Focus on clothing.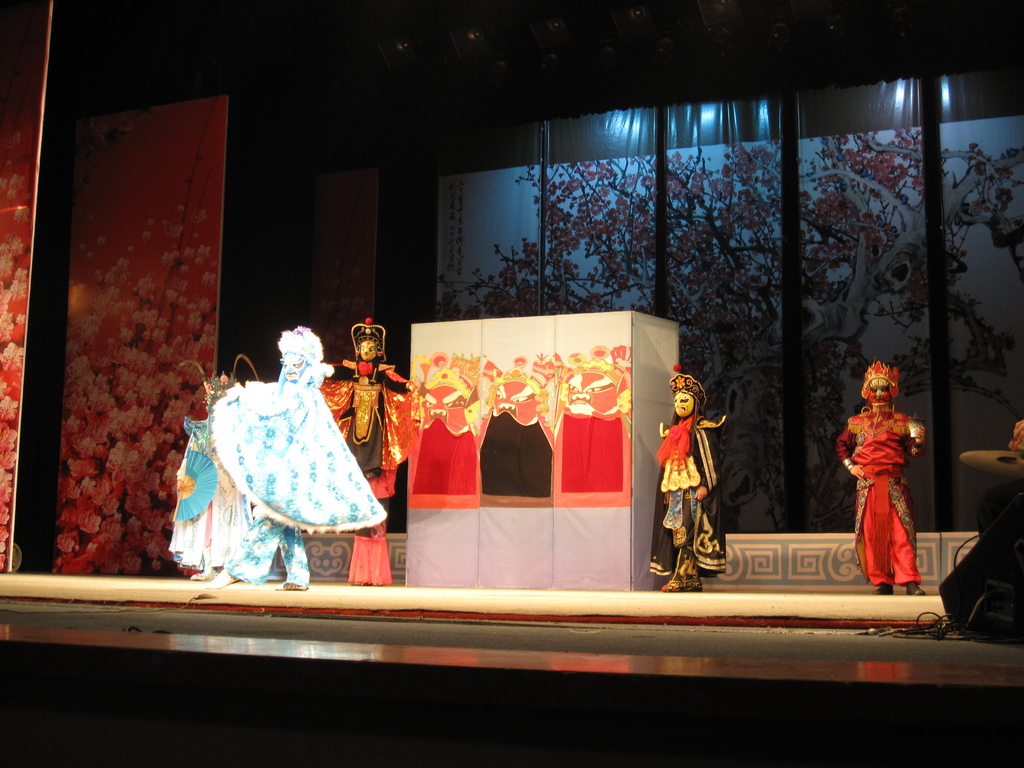
Focused at region(466, 340, 563, 508).
